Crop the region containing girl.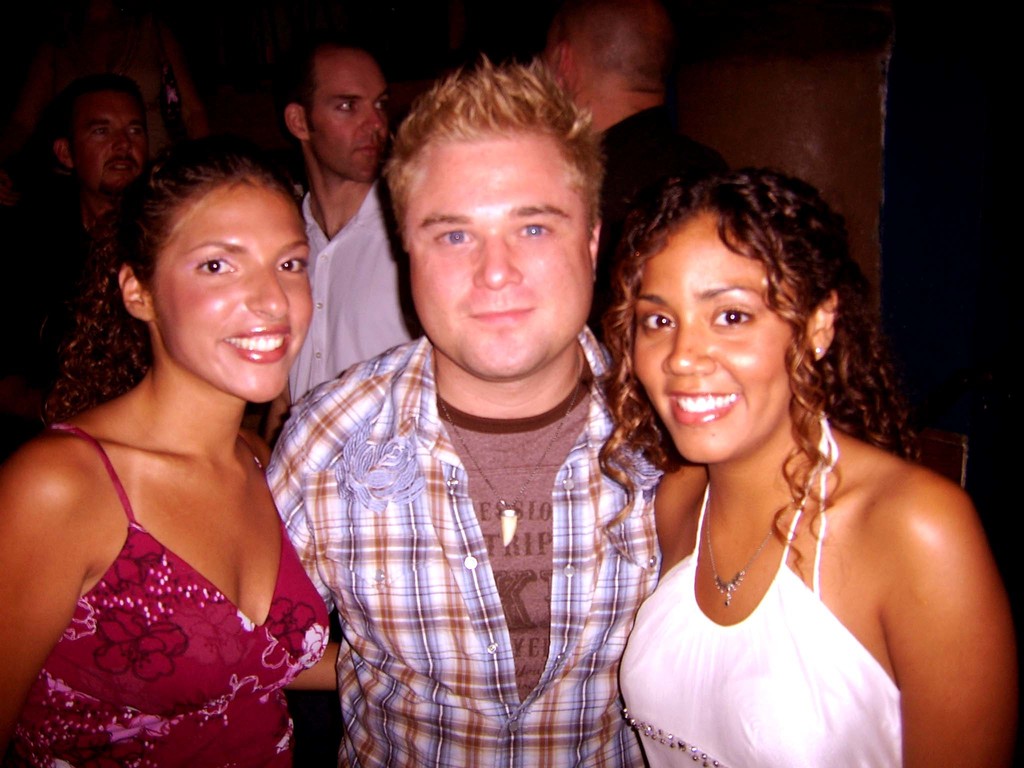
Crop region: box=[594, 170, 1016, 767].
